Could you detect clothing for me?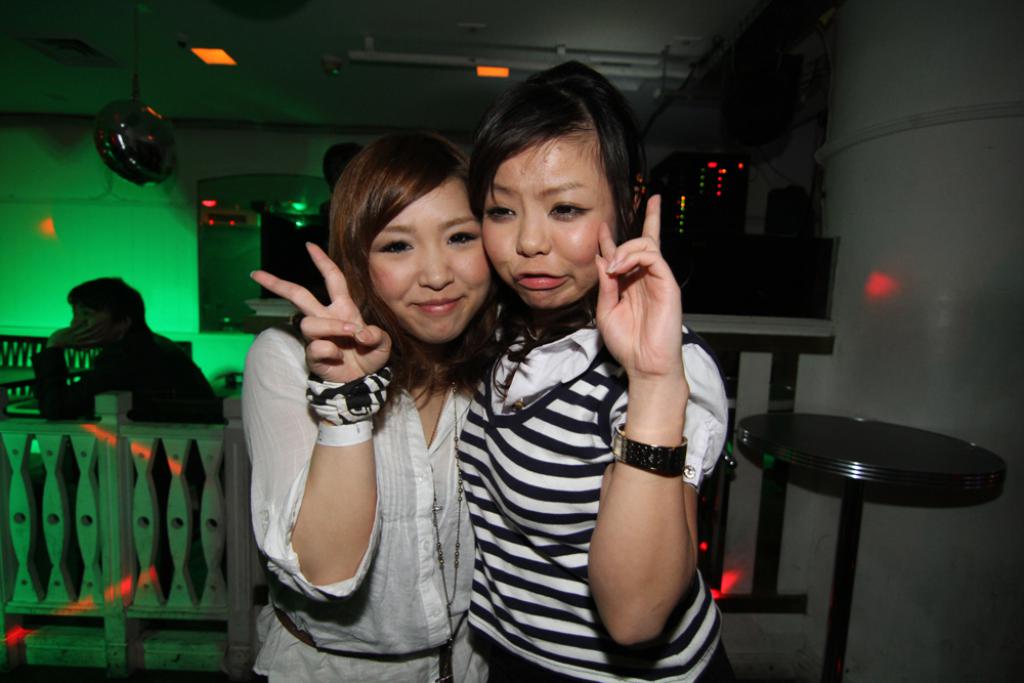
Detection result: x1=237, y1=312, x2=484, y2=682.
